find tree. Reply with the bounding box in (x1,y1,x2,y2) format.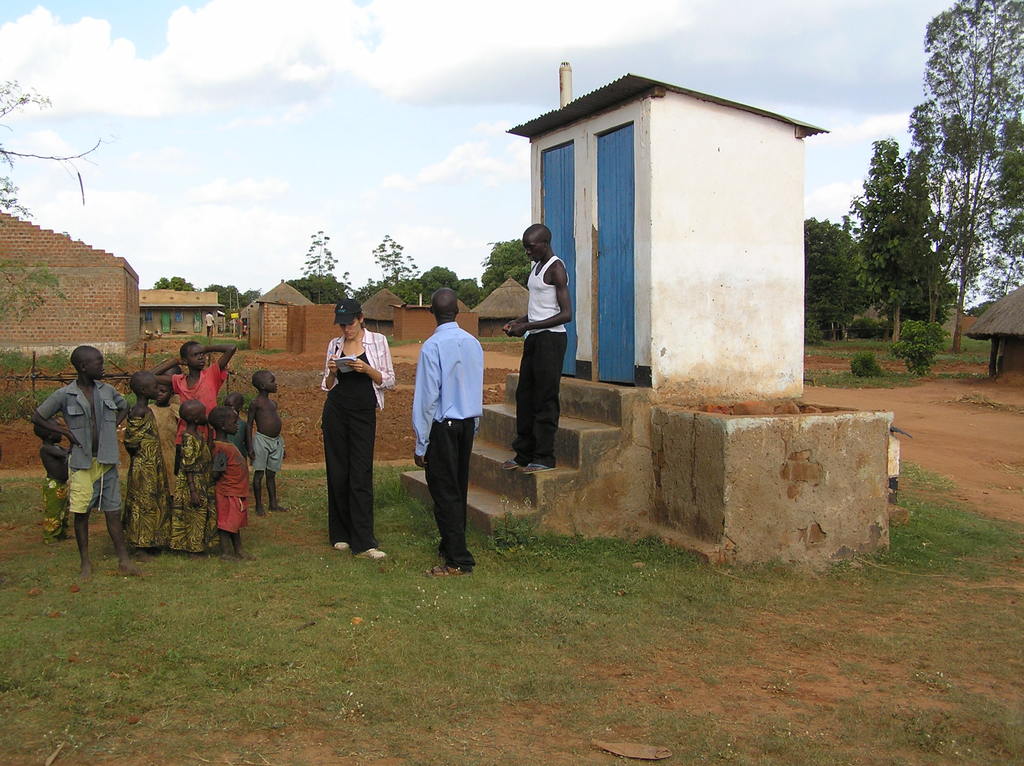
(241,287,260,308).
